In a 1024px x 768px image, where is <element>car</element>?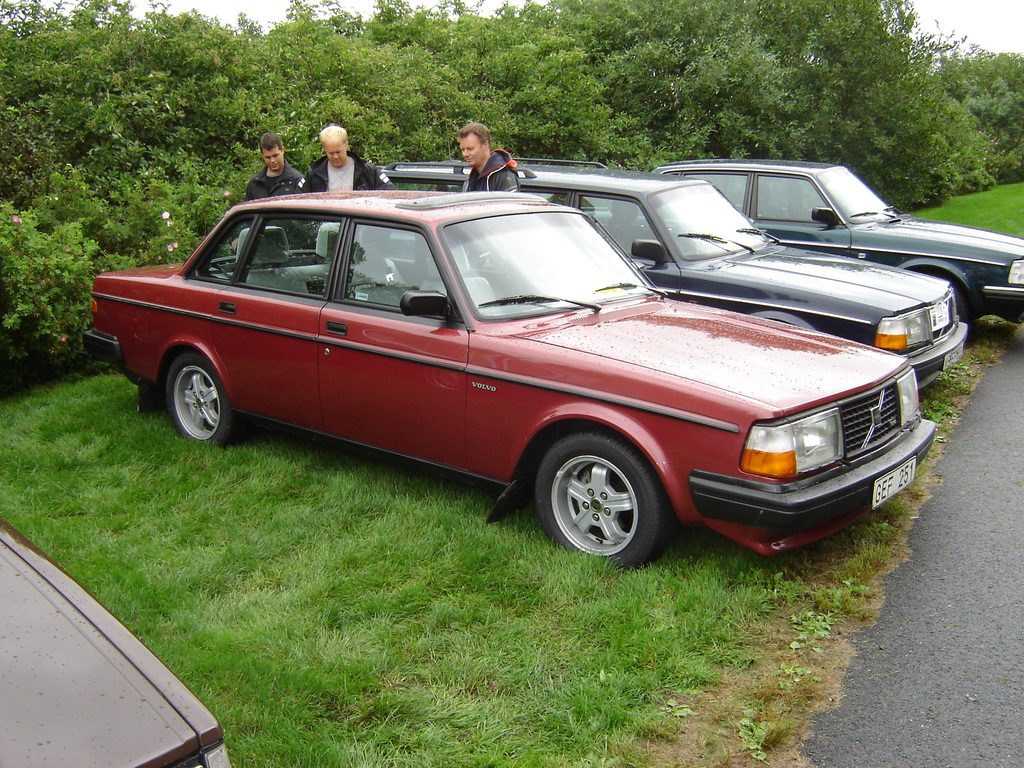
box(0, 515, 234, 767).
